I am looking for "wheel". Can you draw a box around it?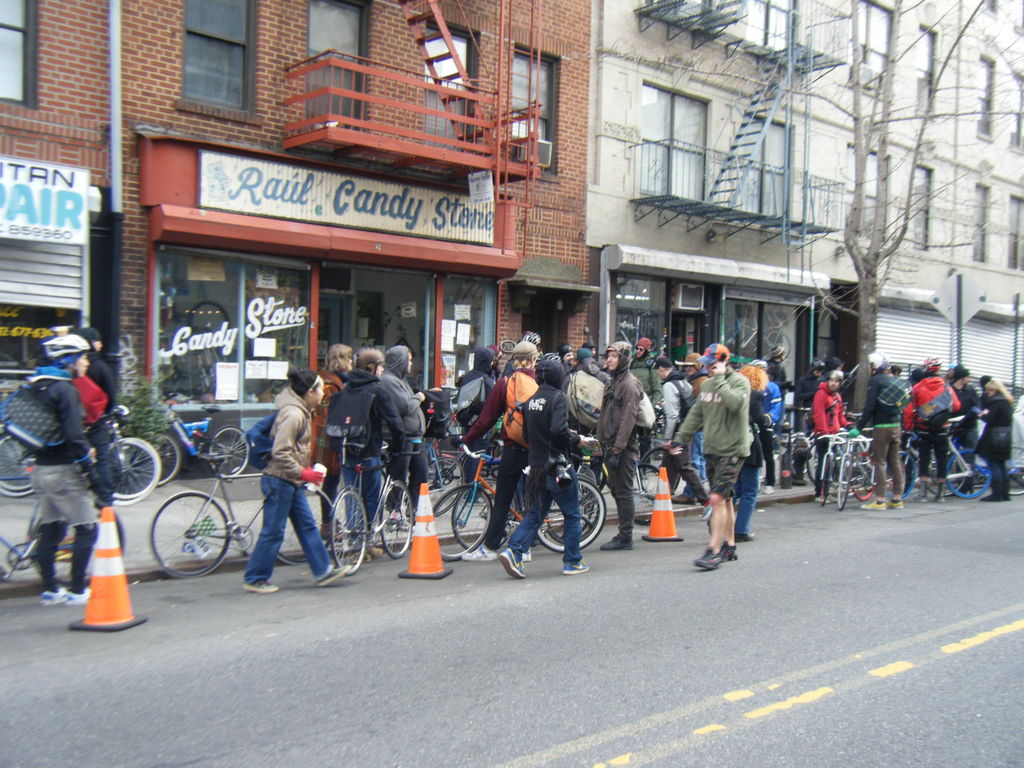
Sure, the bounding box is {"left": 1006, "top": 450, "right": 1023, "bottom": 492}.
